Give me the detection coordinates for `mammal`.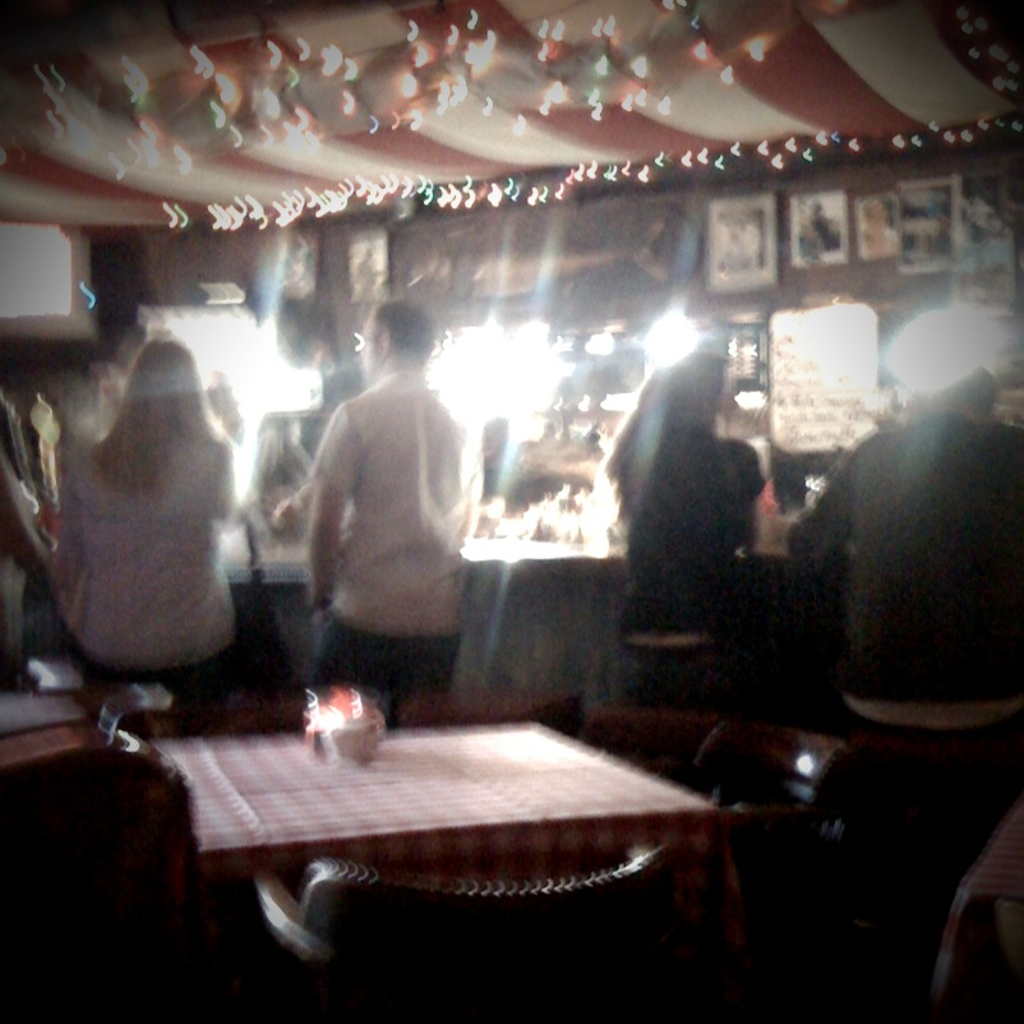
(49, 336, 246, 727).
